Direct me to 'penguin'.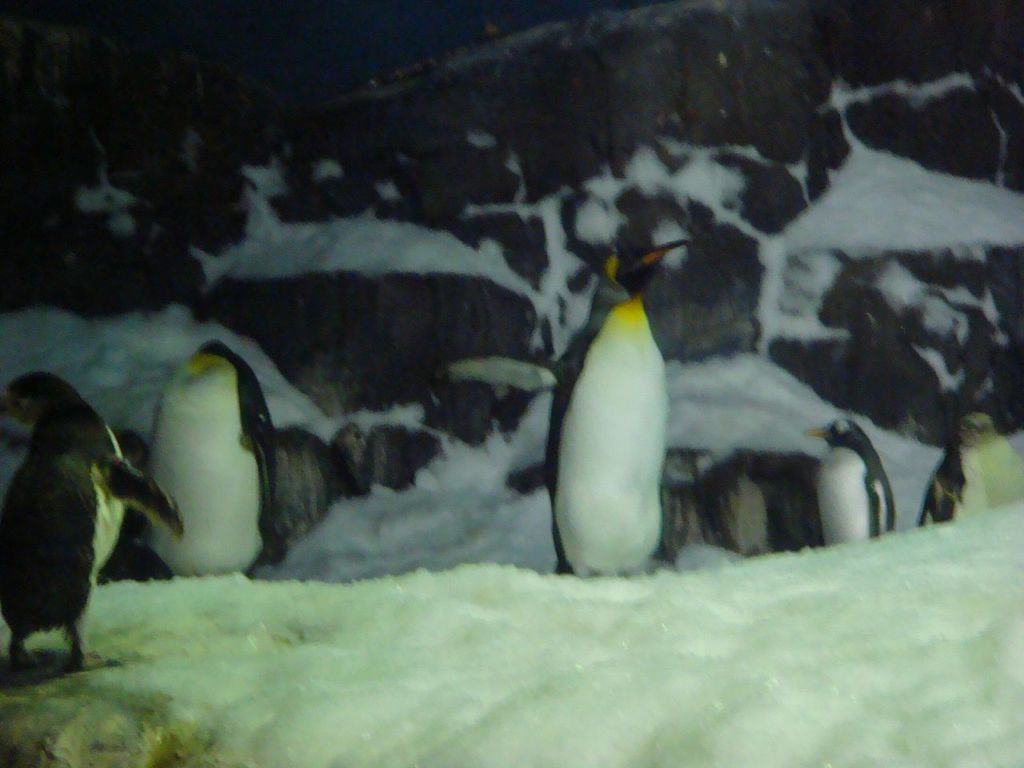
Direction: {"left": 0, "top": 366, "right": 183, "bottom": 672}.
